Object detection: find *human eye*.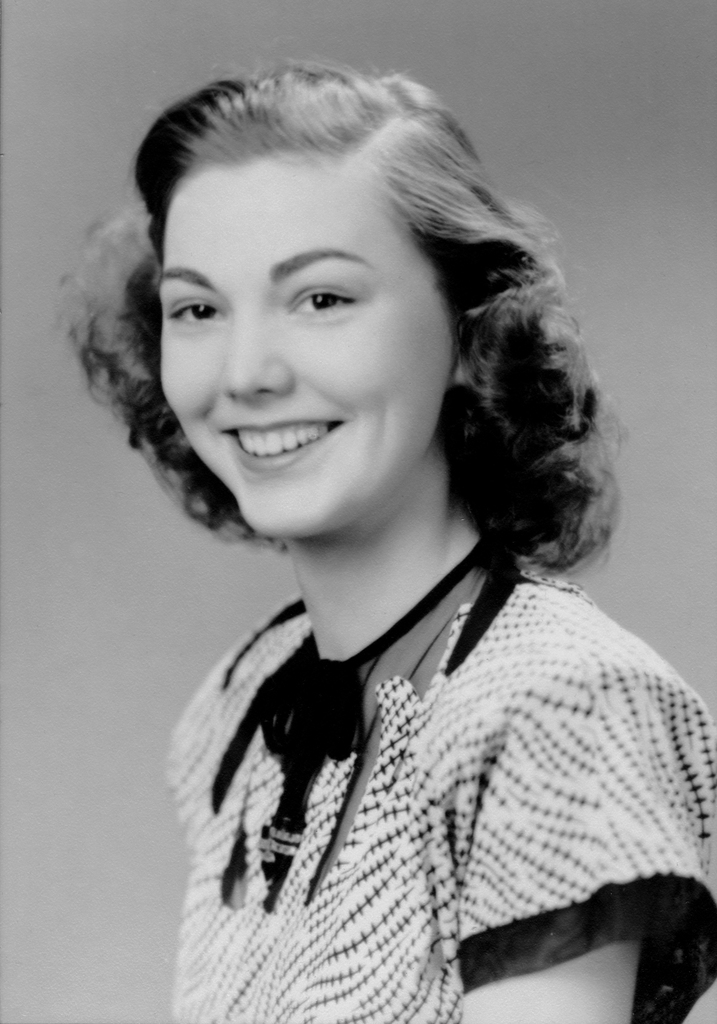
(left=163, top=289, right=225, bottom=332).
